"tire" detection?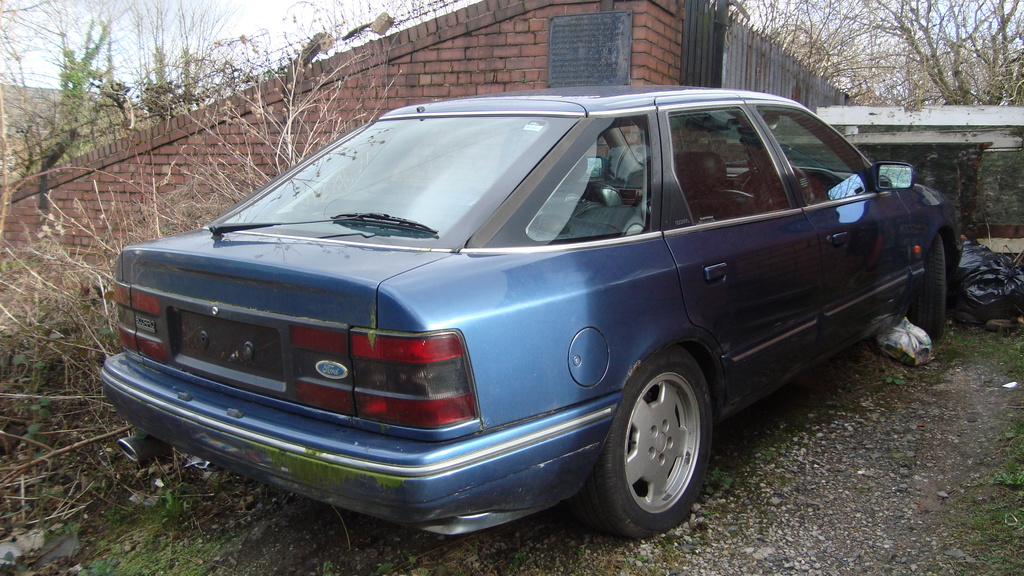
l=904, t=234, r=946, b=339
